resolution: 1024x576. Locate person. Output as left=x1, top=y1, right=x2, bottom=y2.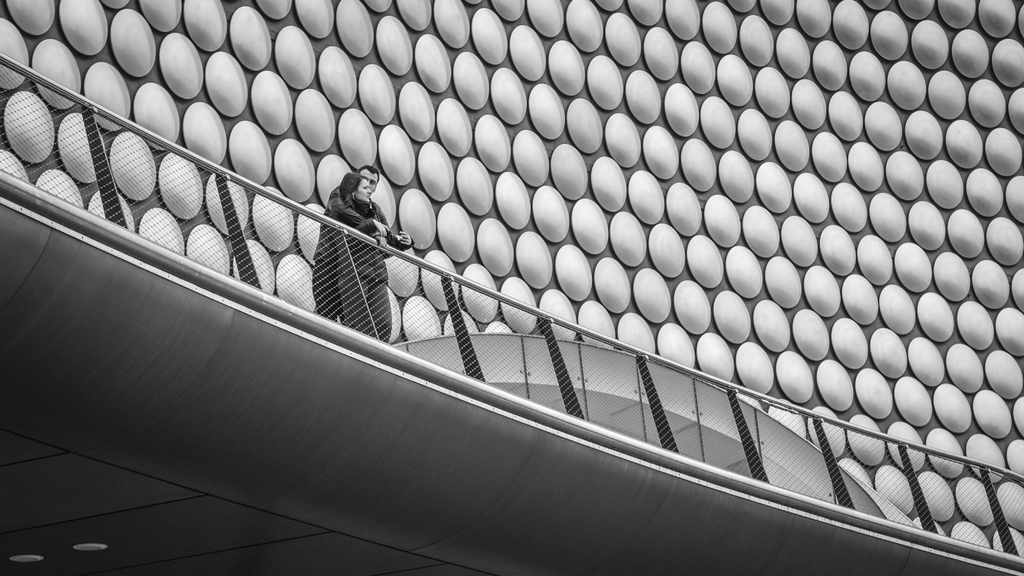
left=310, top=165, right=420, bottom=314.
